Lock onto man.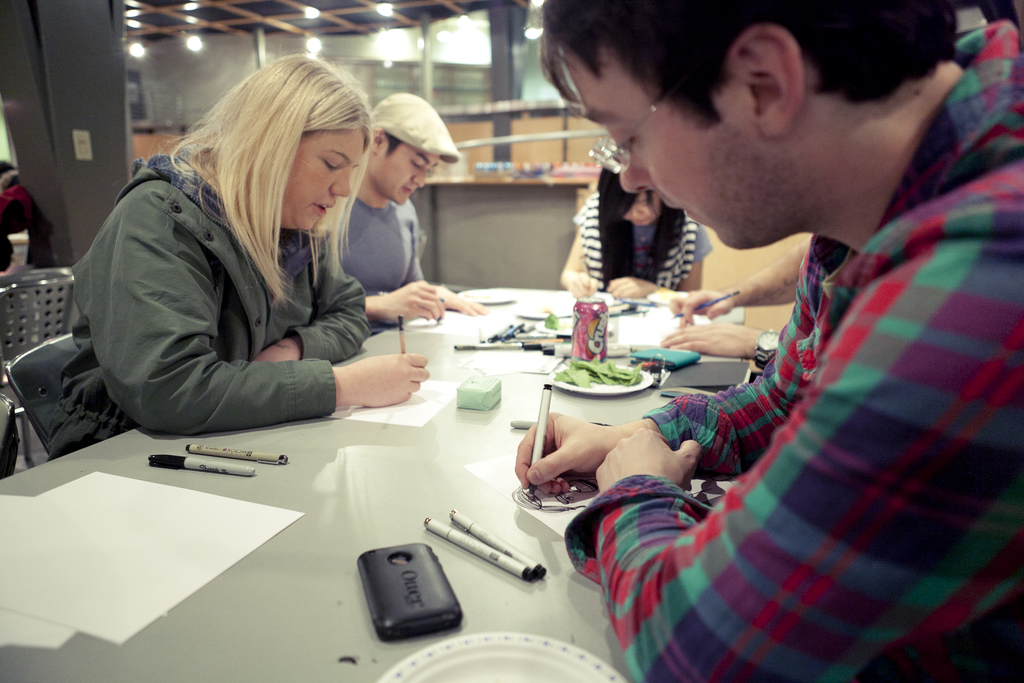
Locked: pyautogui.locateOnScreen(321, 83, 495, 333).
